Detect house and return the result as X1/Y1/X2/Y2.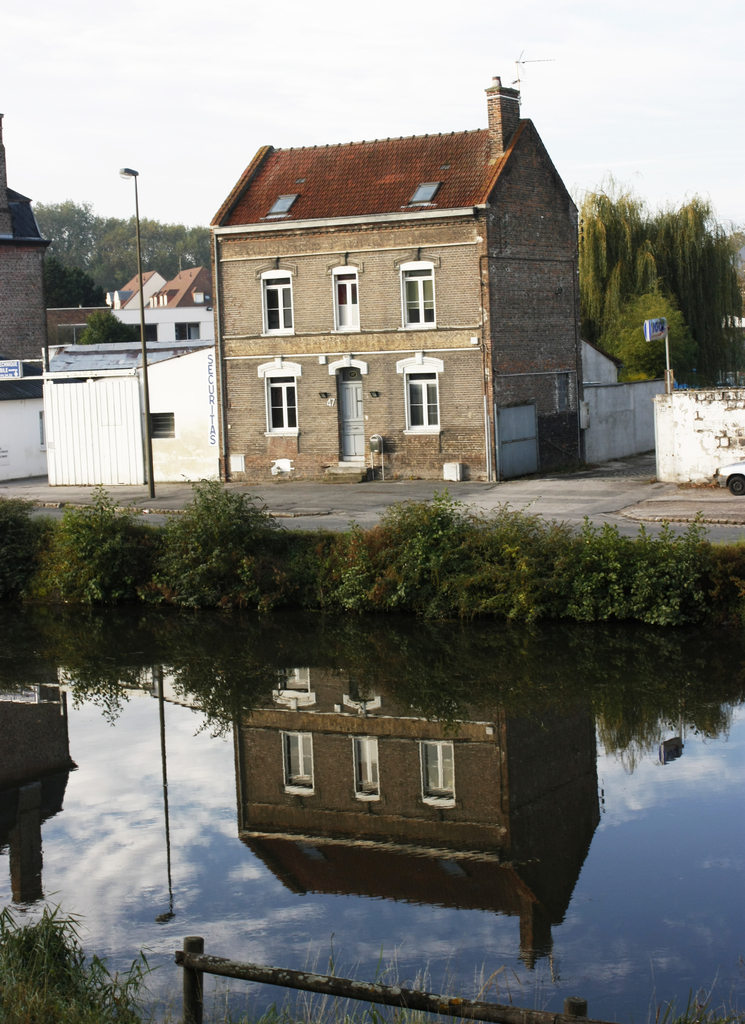
158/316/237/503.
